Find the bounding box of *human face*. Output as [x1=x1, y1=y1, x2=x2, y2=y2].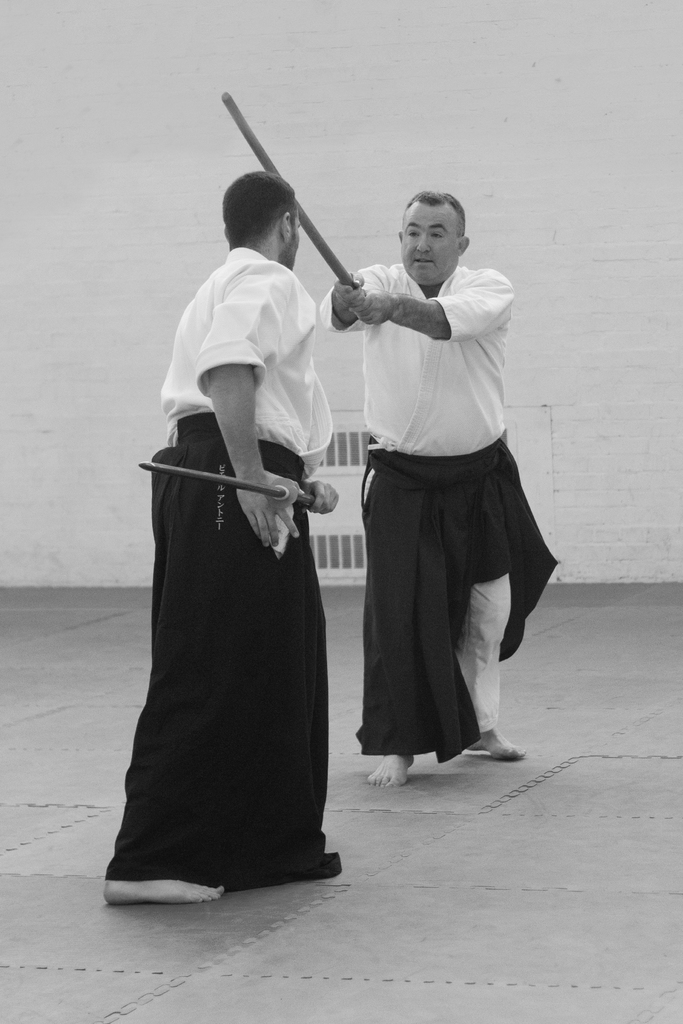
[x1=288, y1=205, x2=302, y2=270].
